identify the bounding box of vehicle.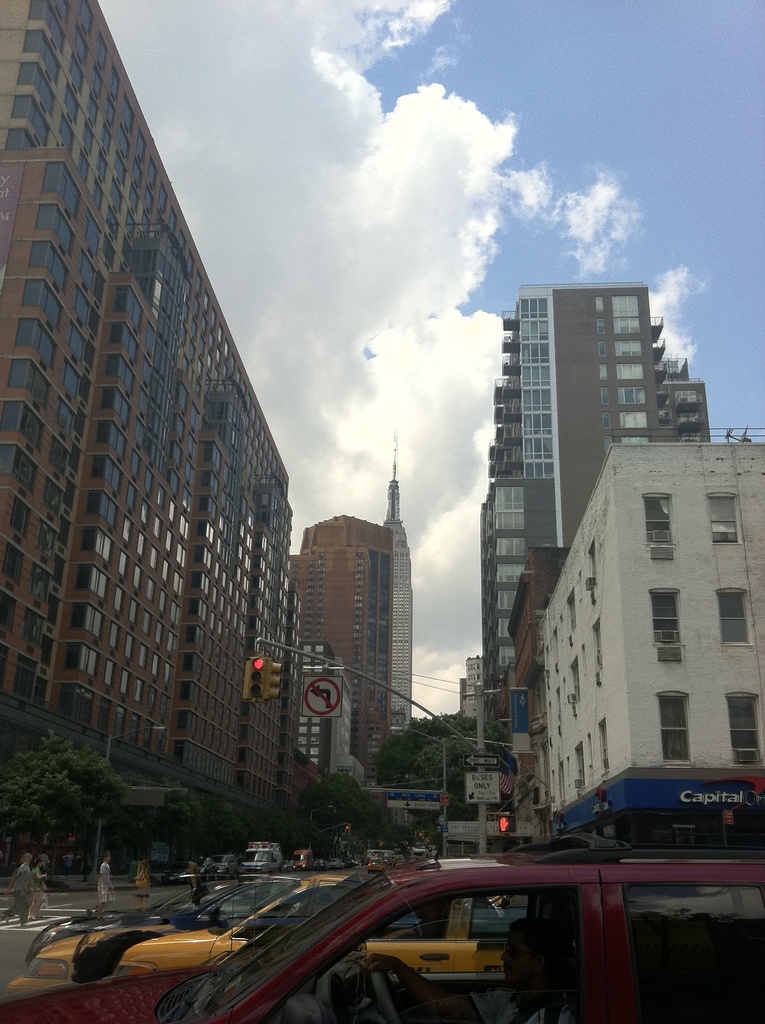
[x1=246, y1=837, x2=281, y2=862].
